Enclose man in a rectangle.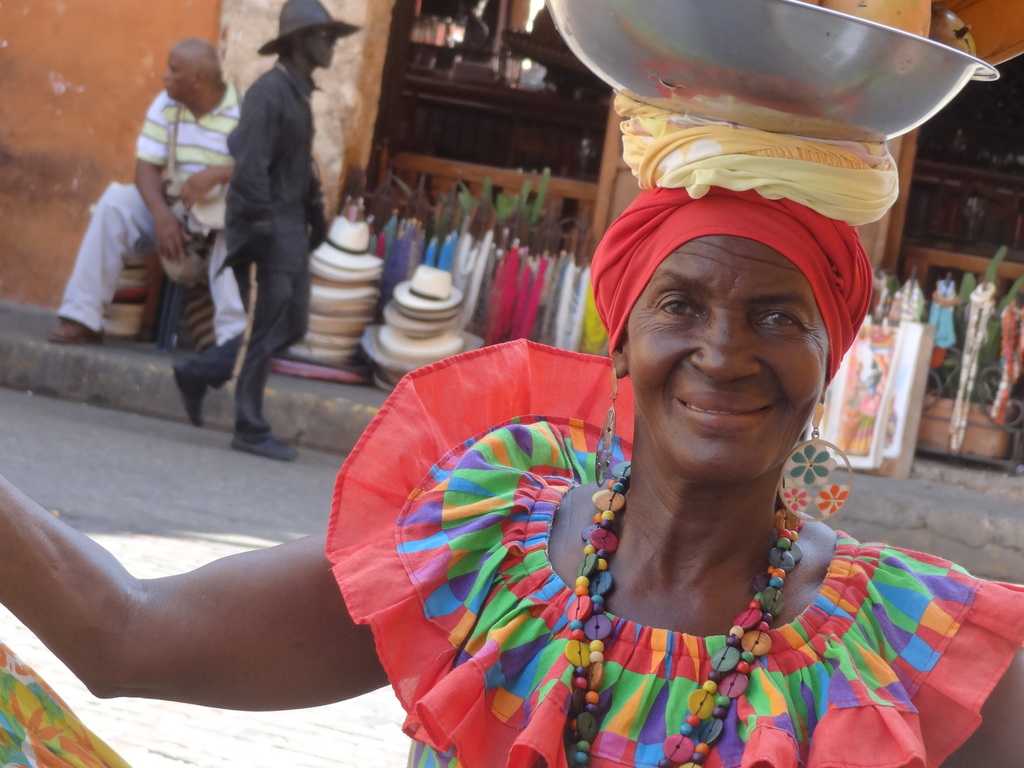
44/36/243/345.
